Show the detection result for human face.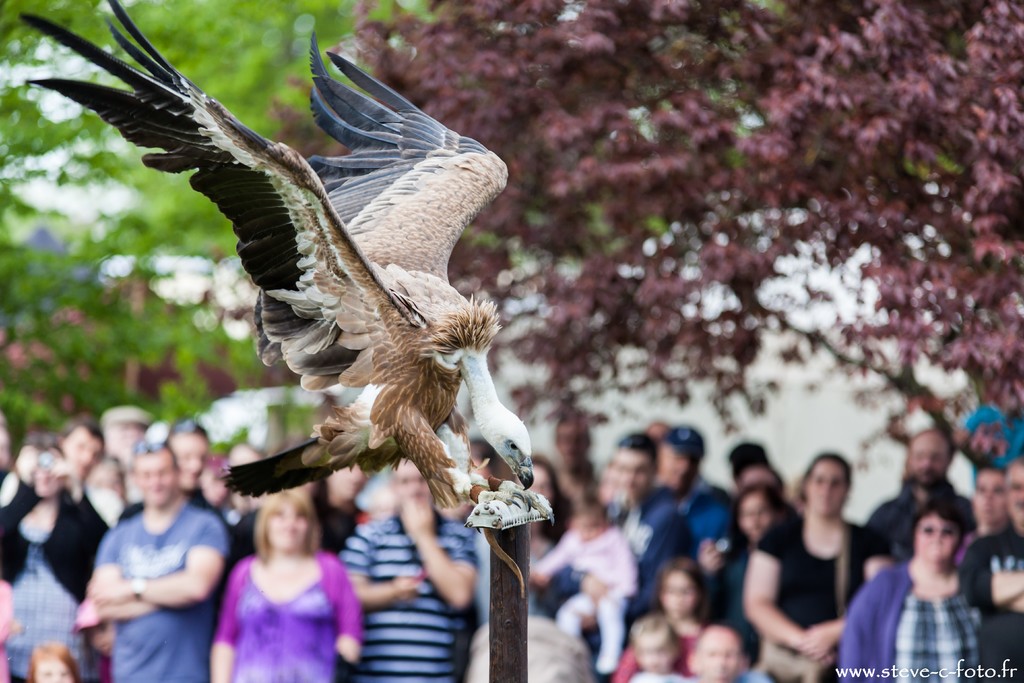
Rect(637, 627, 676, 679).
